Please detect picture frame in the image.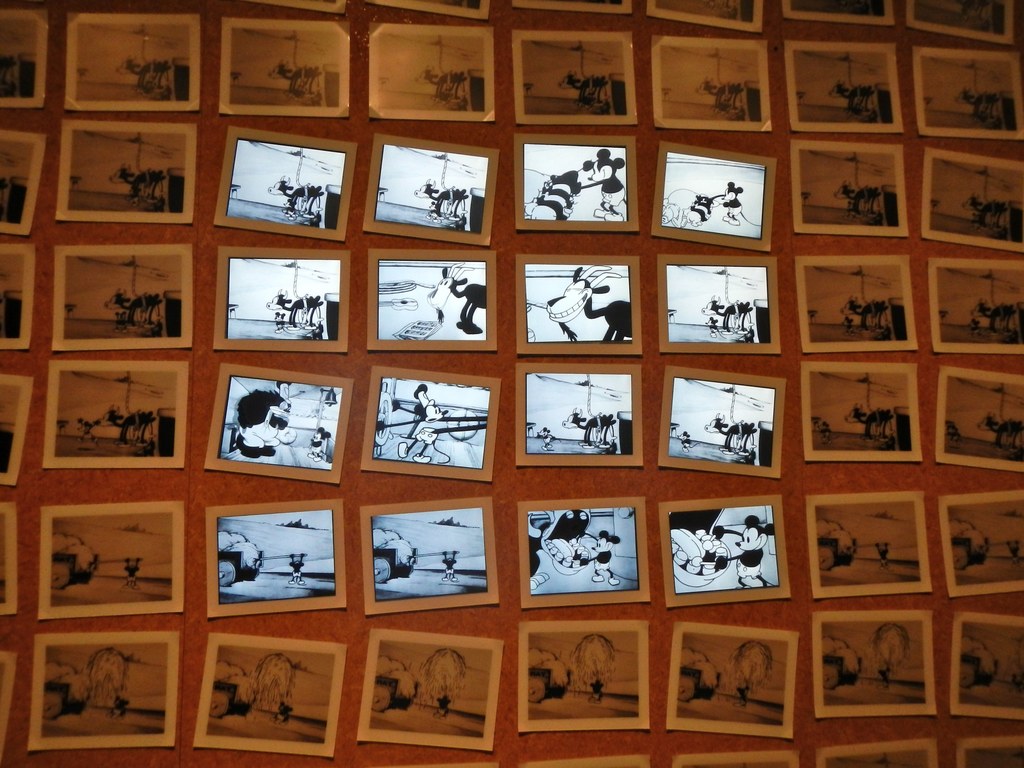
[507,130,644,230].
